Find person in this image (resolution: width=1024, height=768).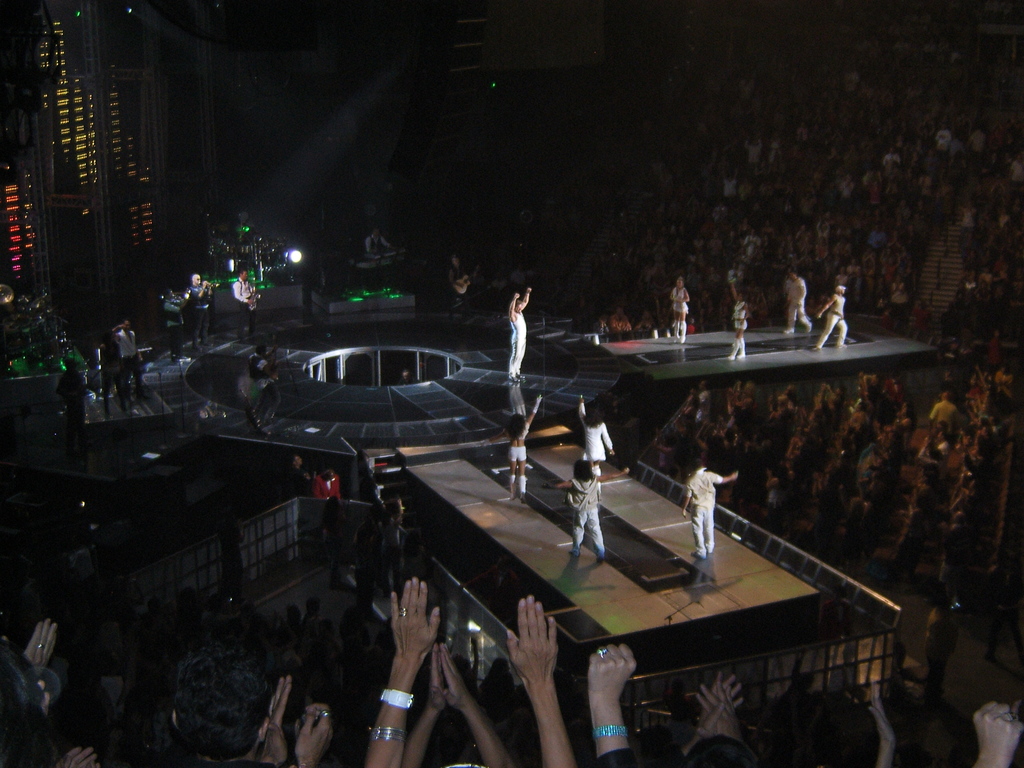
bbox=(314, 468, 340, 500).
